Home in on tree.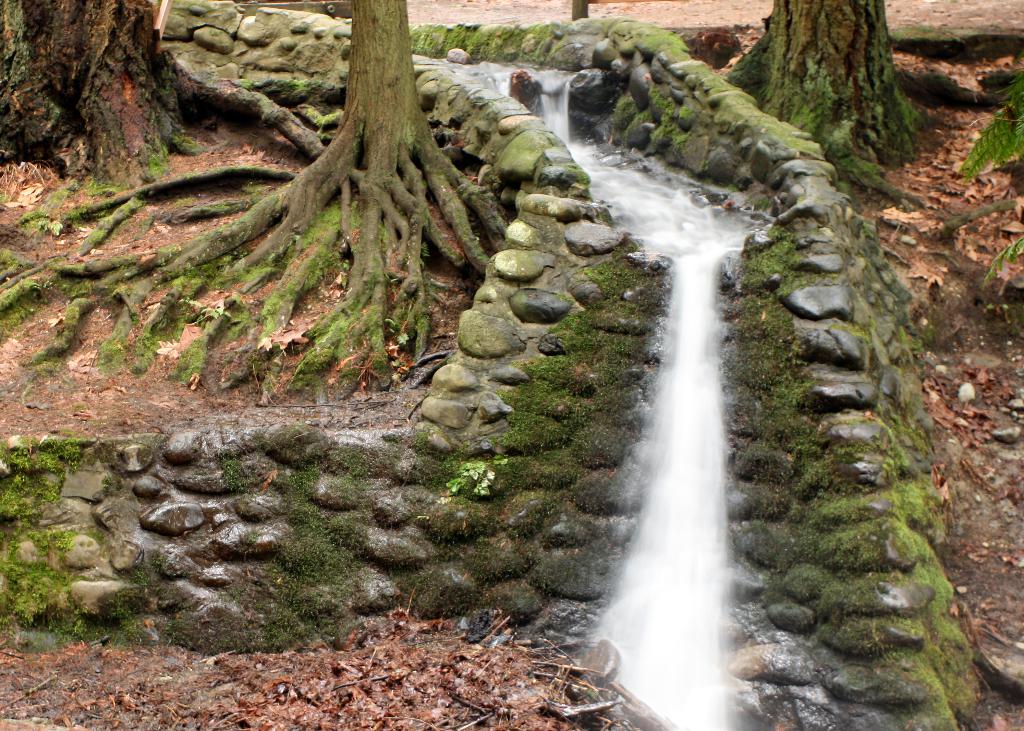
Homed in at {"x1": 732, "y1": 0, "x2": 947, "y2": 188}.
